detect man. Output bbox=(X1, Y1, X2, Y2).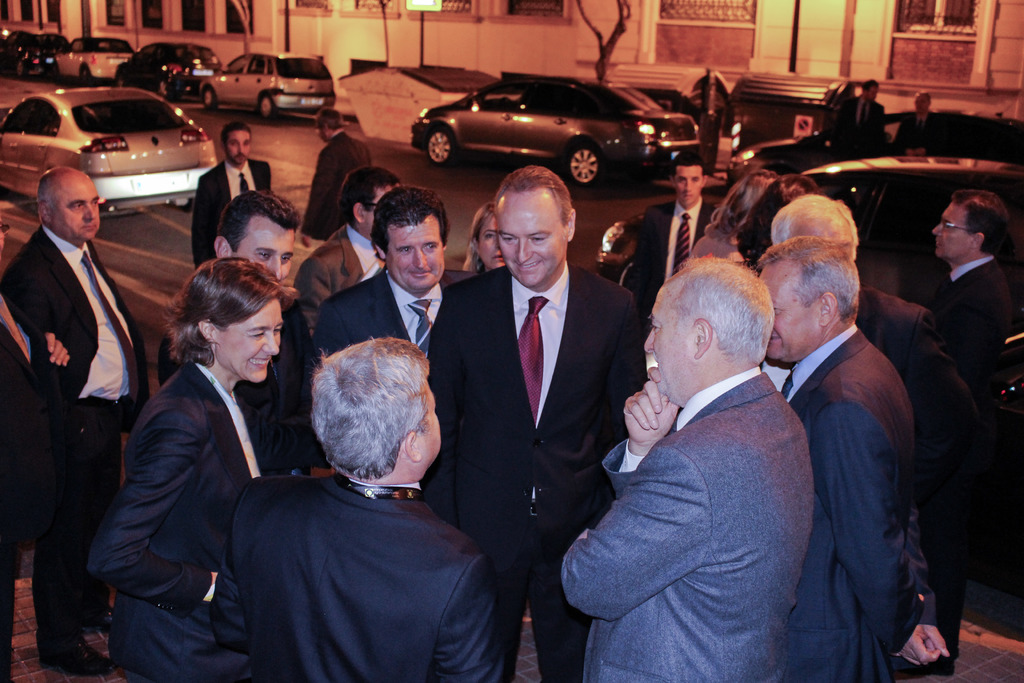
bbox=(767, 190, 943, 682).
